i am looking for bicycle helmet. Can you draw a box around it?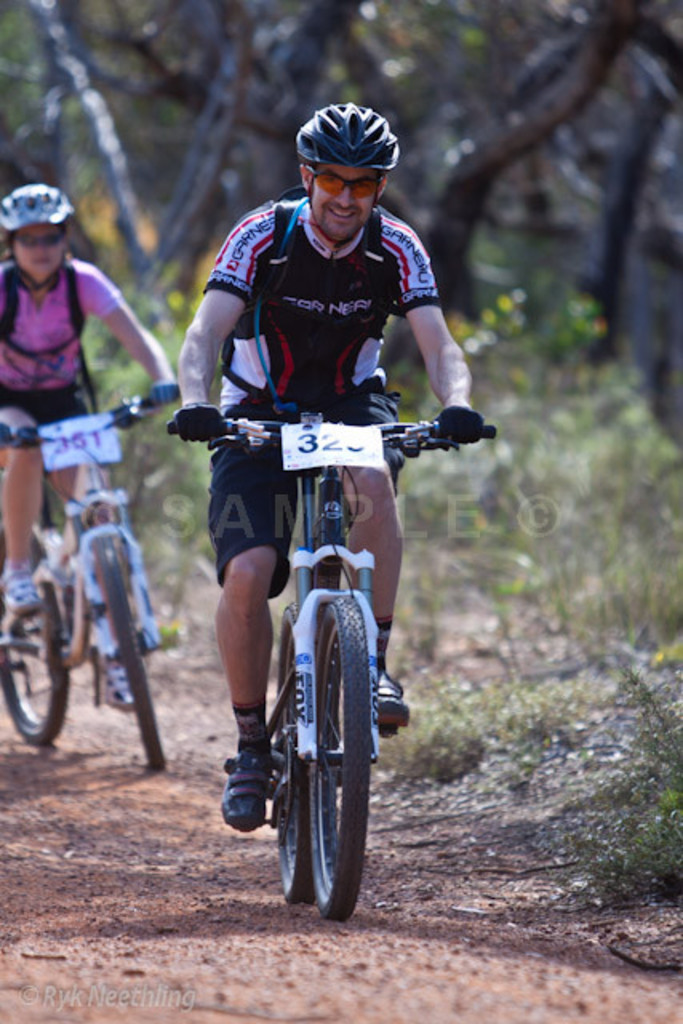
Sure, the bounding box is 0:182:67:238.
